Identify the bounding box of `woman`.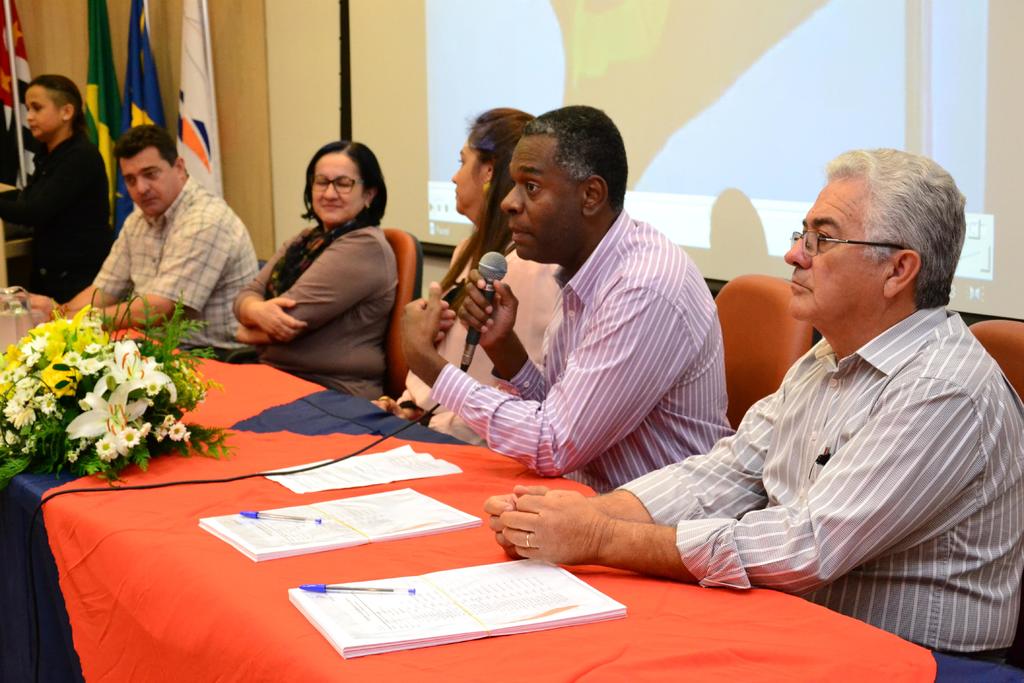
0:76:117:304.
